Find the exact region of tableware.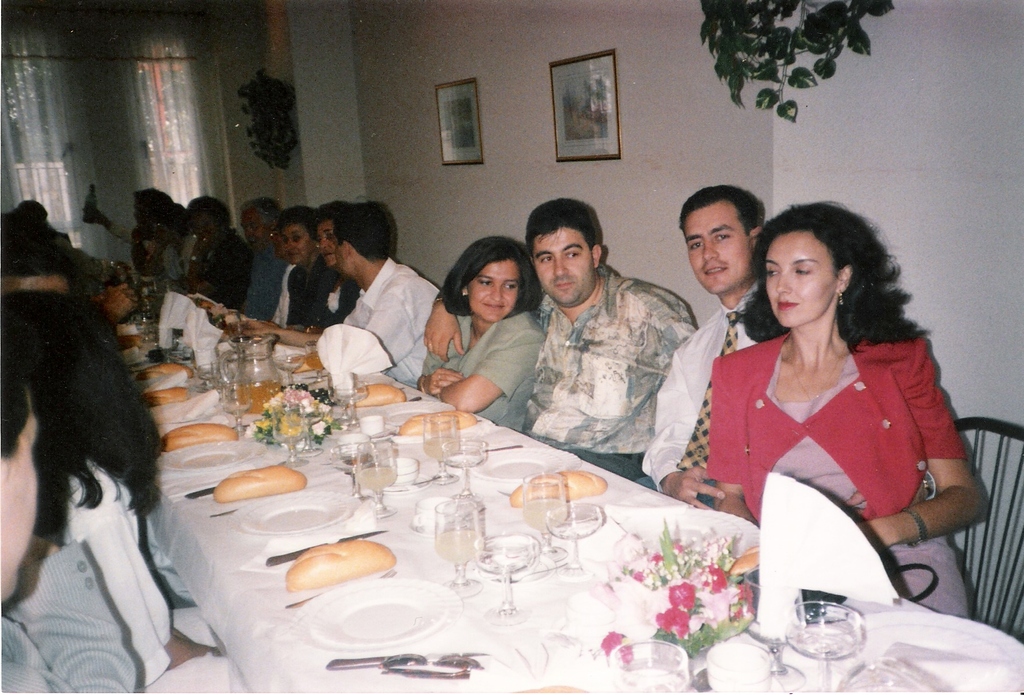
Exact region: detection(193, 359, 216, 392).
